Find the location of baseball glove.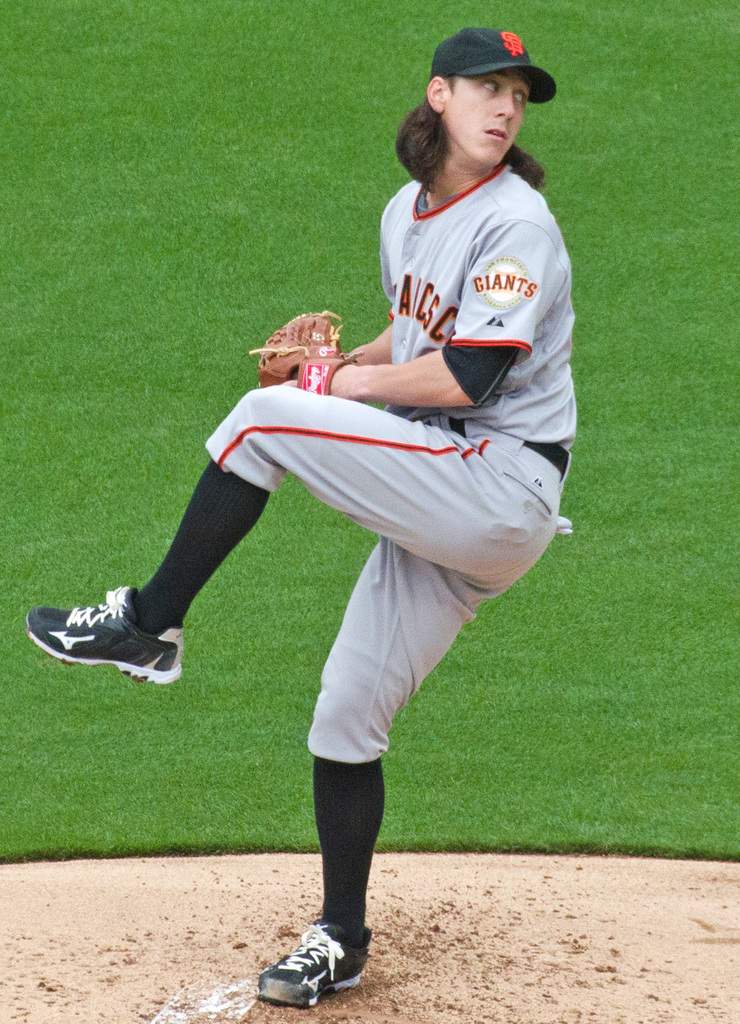
Location: 245 301 363 394.
